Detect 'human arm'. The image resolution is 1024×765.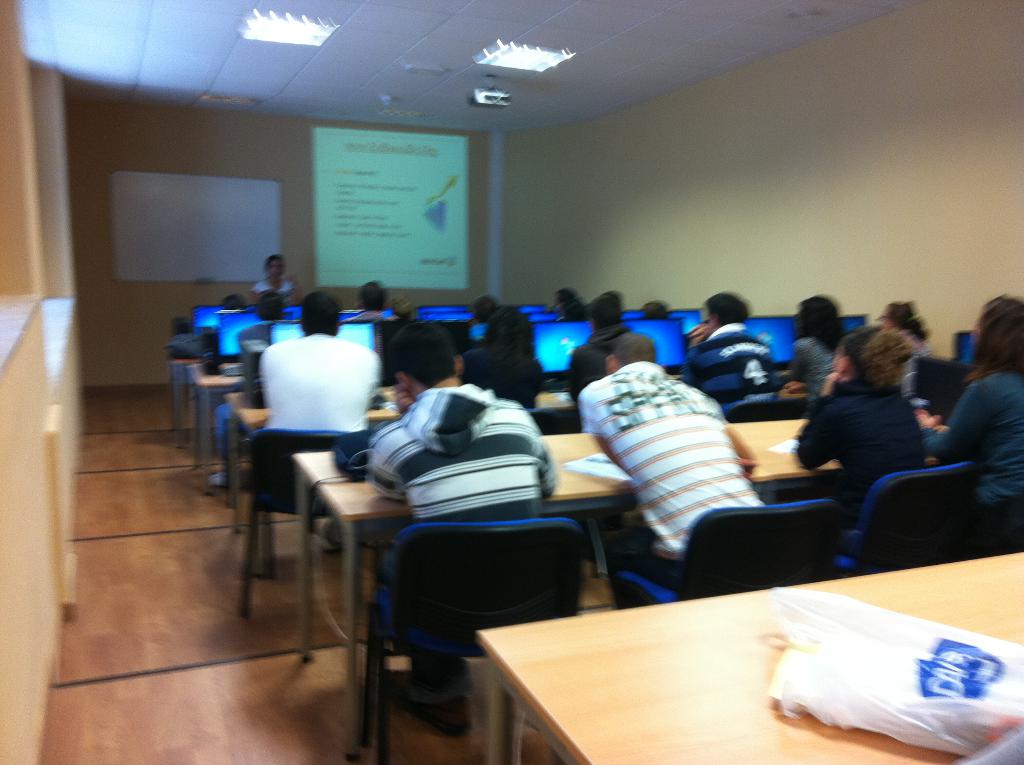
[x1=794, y1=375, x2=844, y2=473].
